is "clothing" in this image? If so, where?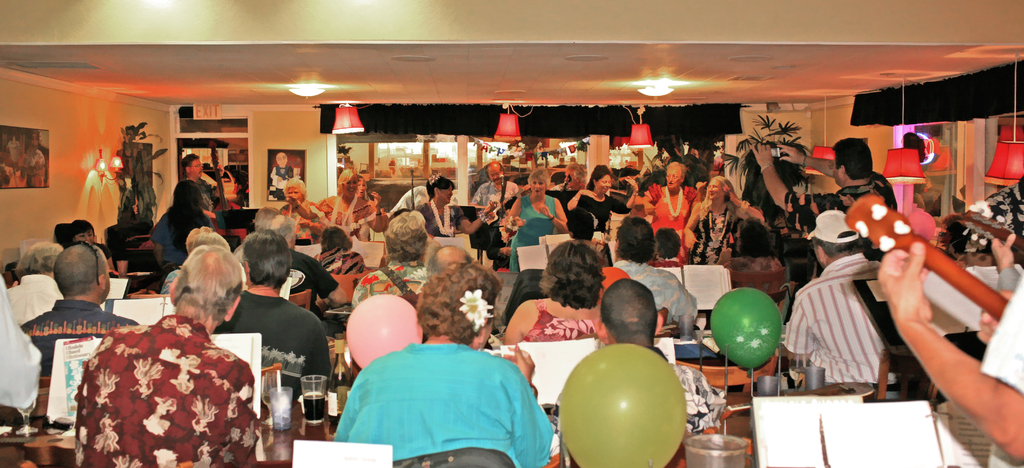
Yes, at region(161, 269, 182, 296).
